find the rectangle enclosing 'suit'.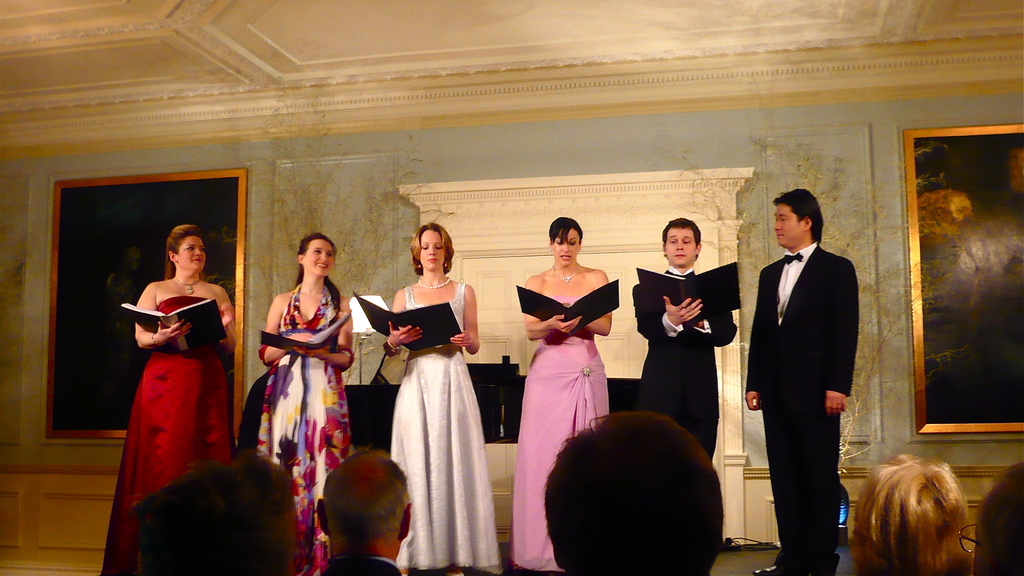
[x1=762, y1=265, x2=874, y2=554].
